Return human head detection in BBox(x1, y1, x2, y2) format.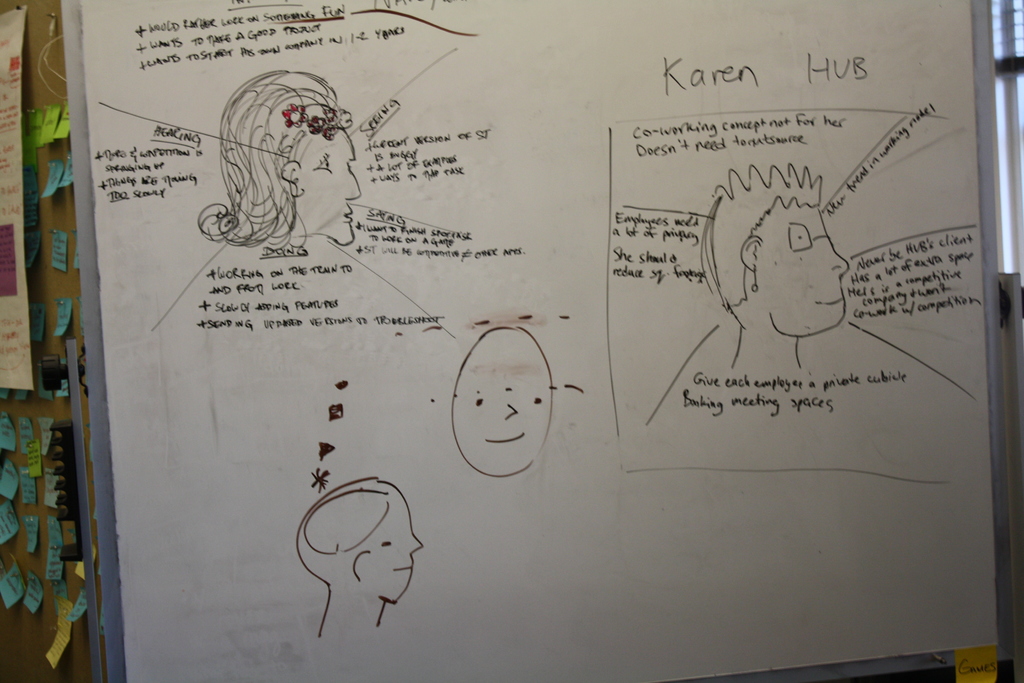
BBox(446, 324, 550, 483).
